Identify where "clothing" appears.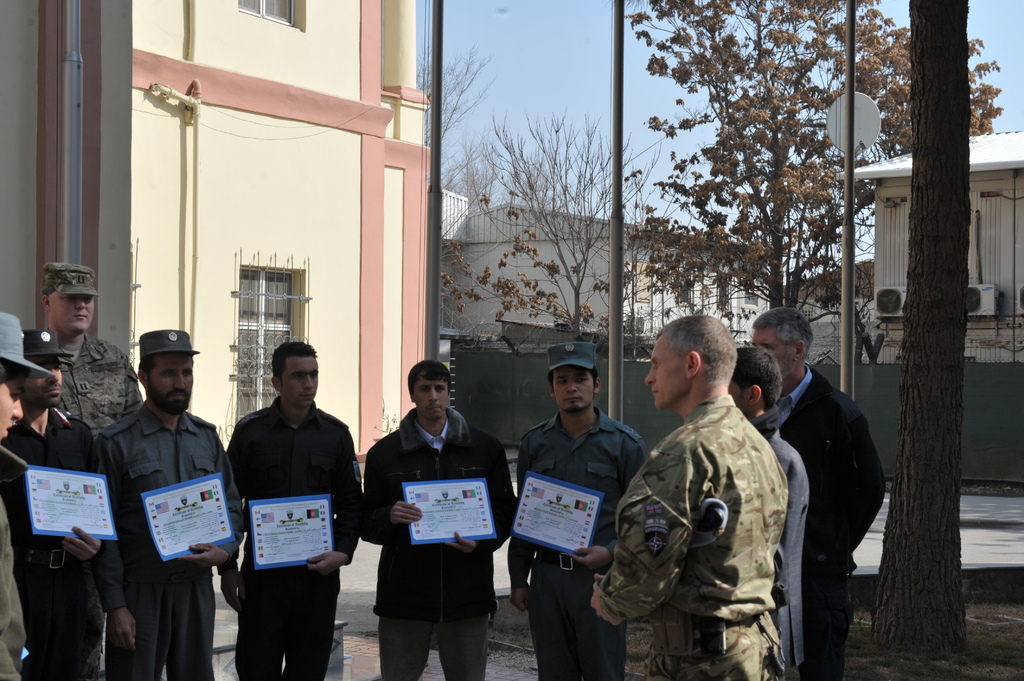
Appears at rect(57, 336, 152, 430).
